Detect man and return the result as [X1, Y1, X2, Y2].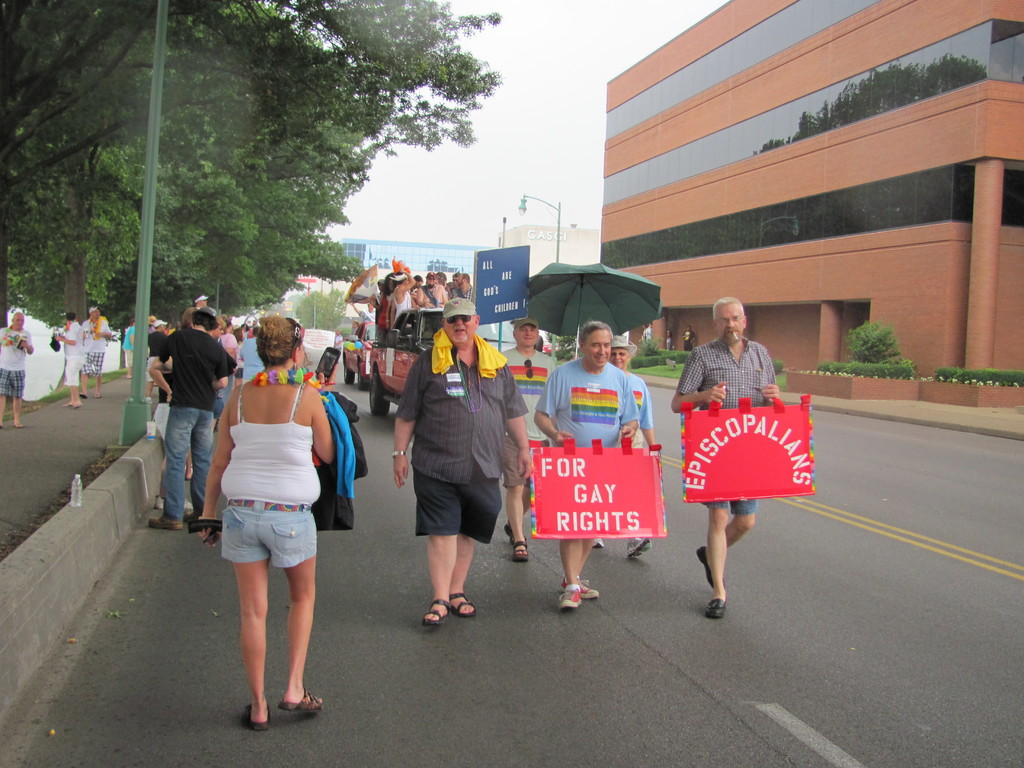
[668, 294, 783, 621].
